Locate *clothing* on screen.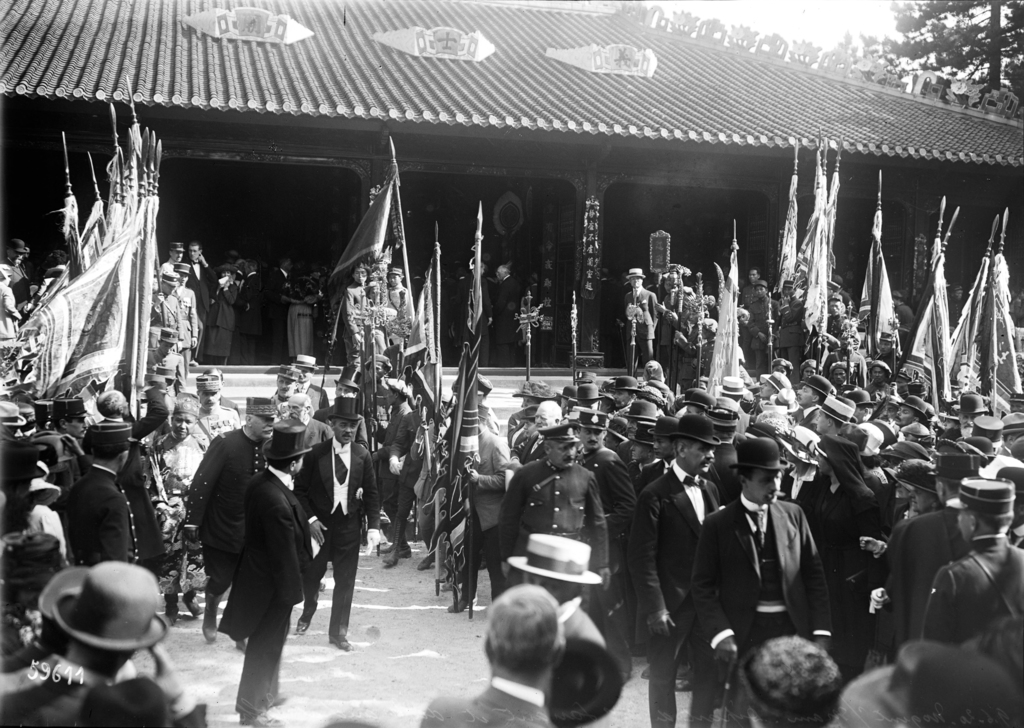
On screen at left=282, top=289, right=316, bottom=361.
